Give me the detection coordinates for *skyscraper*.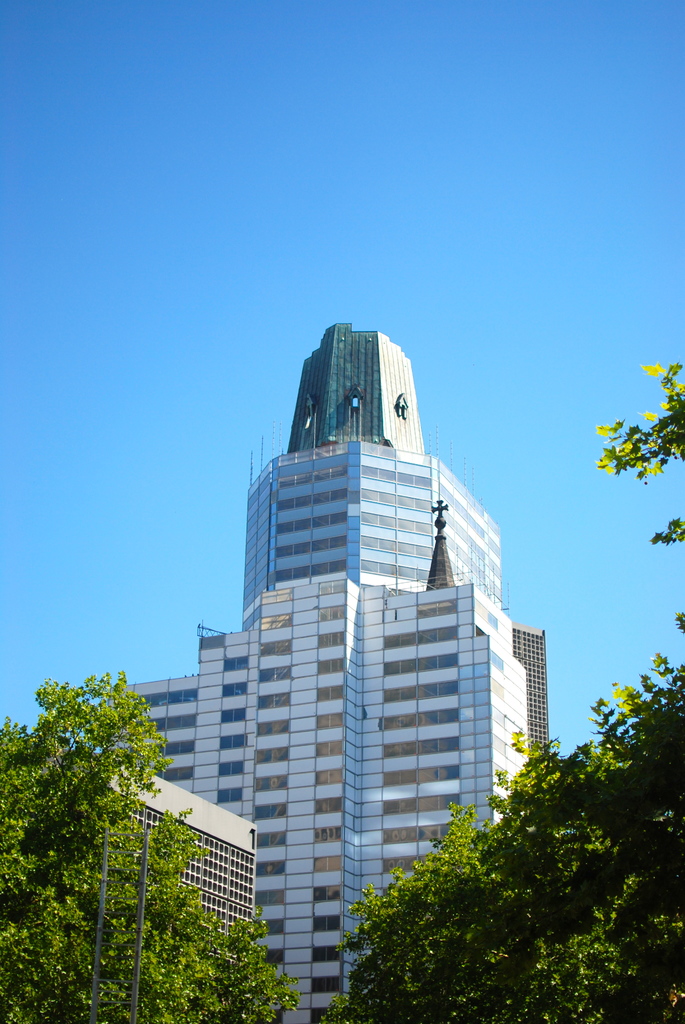
locate(231, 319, 510, 634).
